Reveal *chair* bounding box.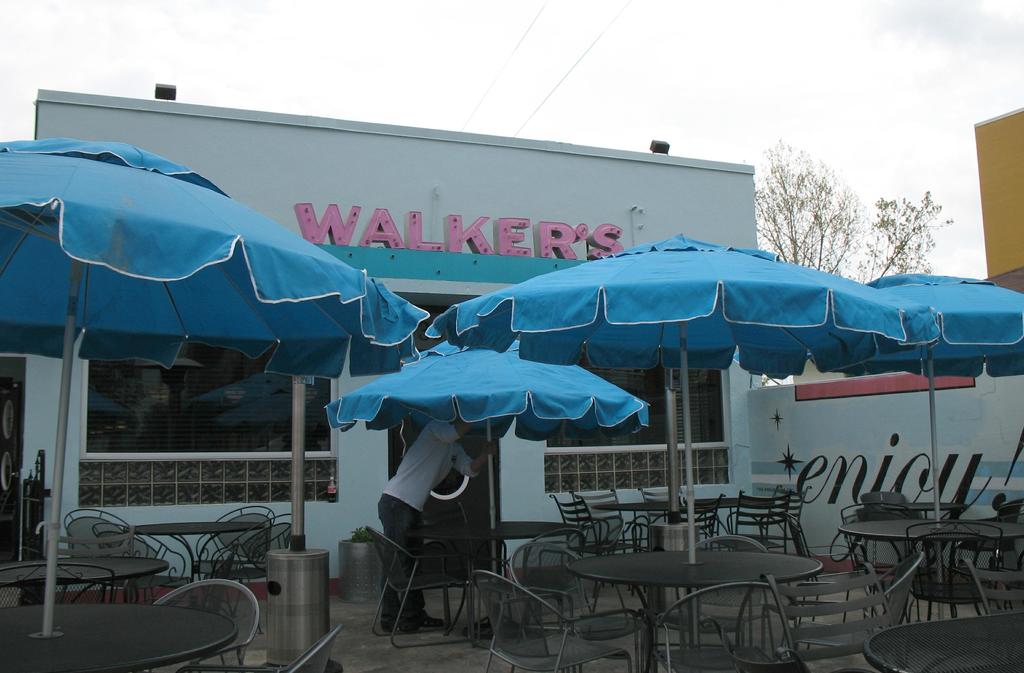
Revealed: bbox=(556, 512, 621, 618).
